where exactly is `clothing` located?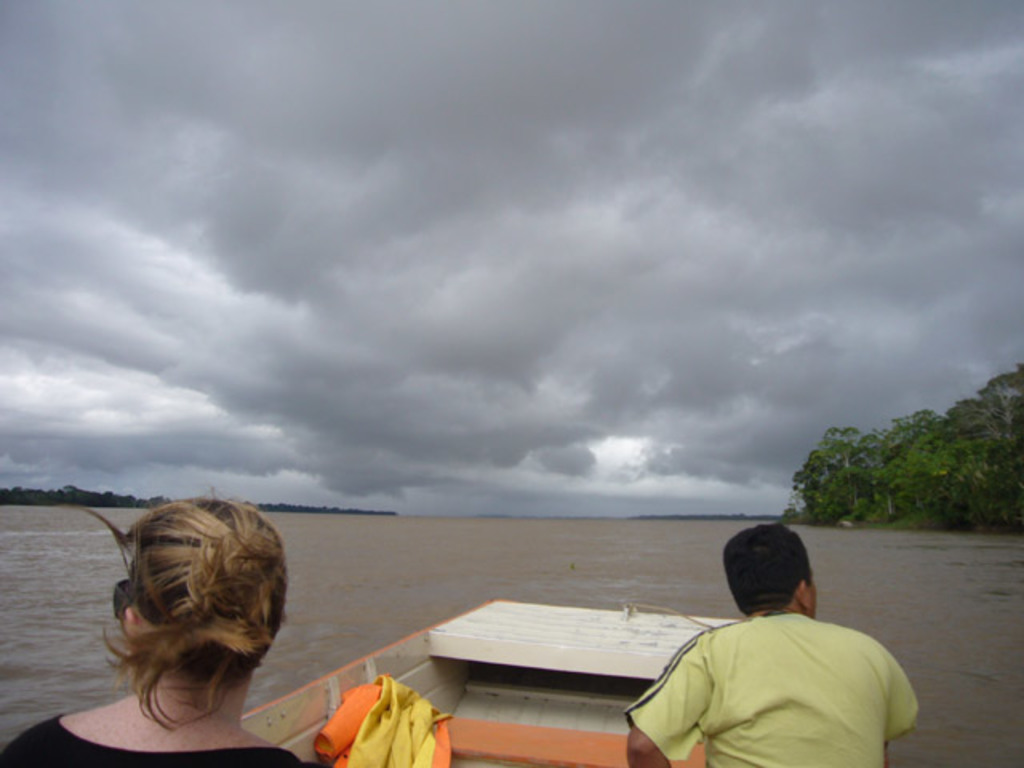
Its bounding box is rect(0, 714, 312, 766).
